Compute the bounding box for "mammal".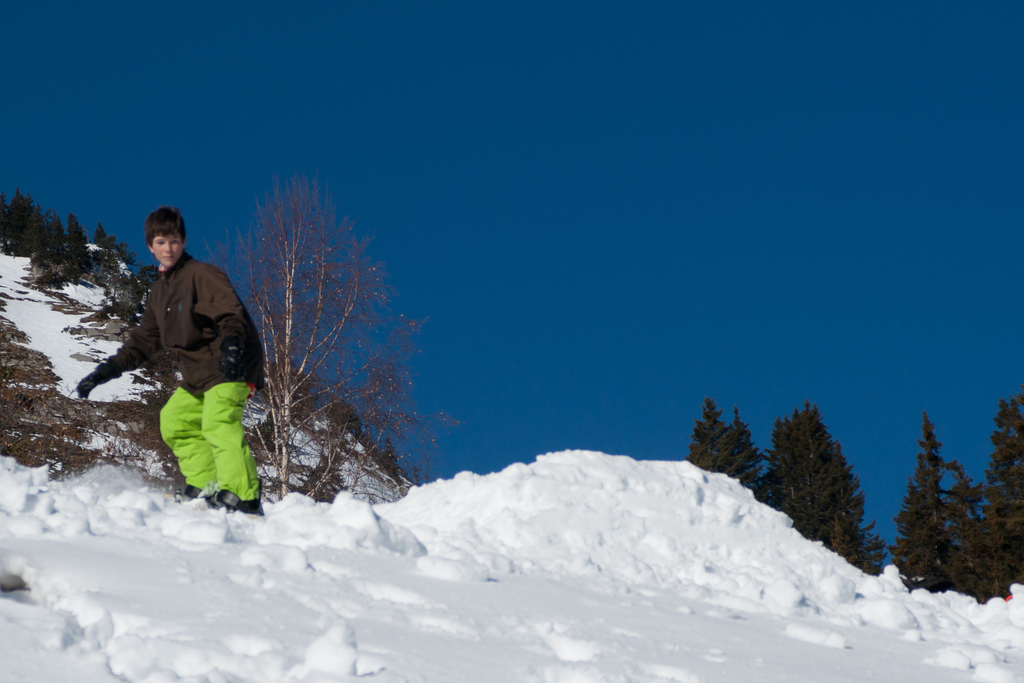
78:206:264:516.
